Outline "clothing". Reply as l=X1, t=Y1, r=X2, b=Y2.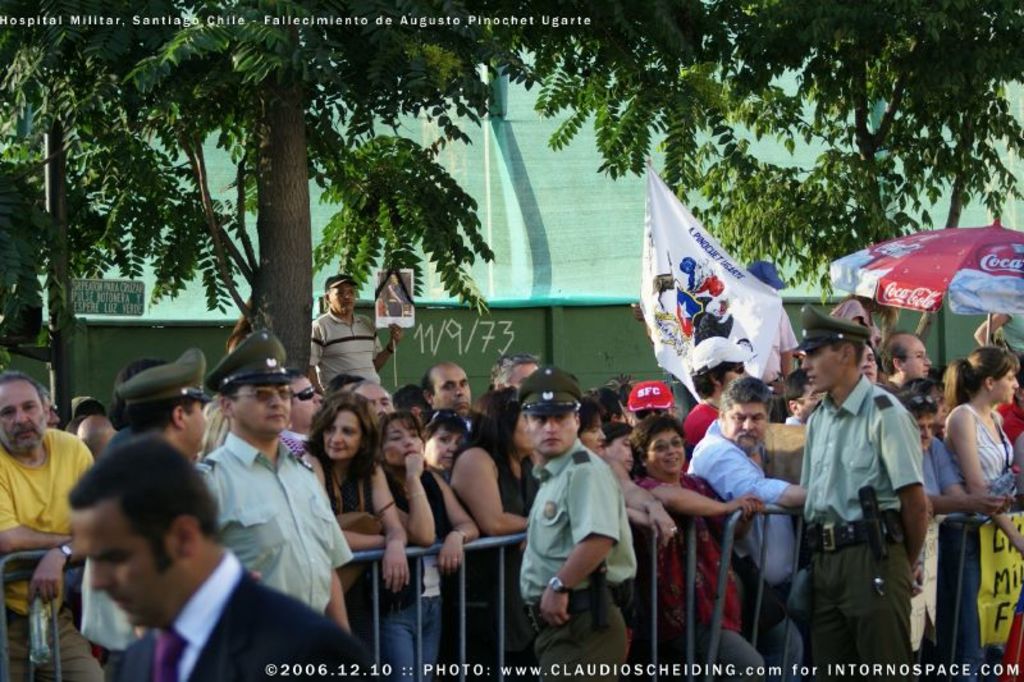
l=193, t=435, r=344, b=608.
